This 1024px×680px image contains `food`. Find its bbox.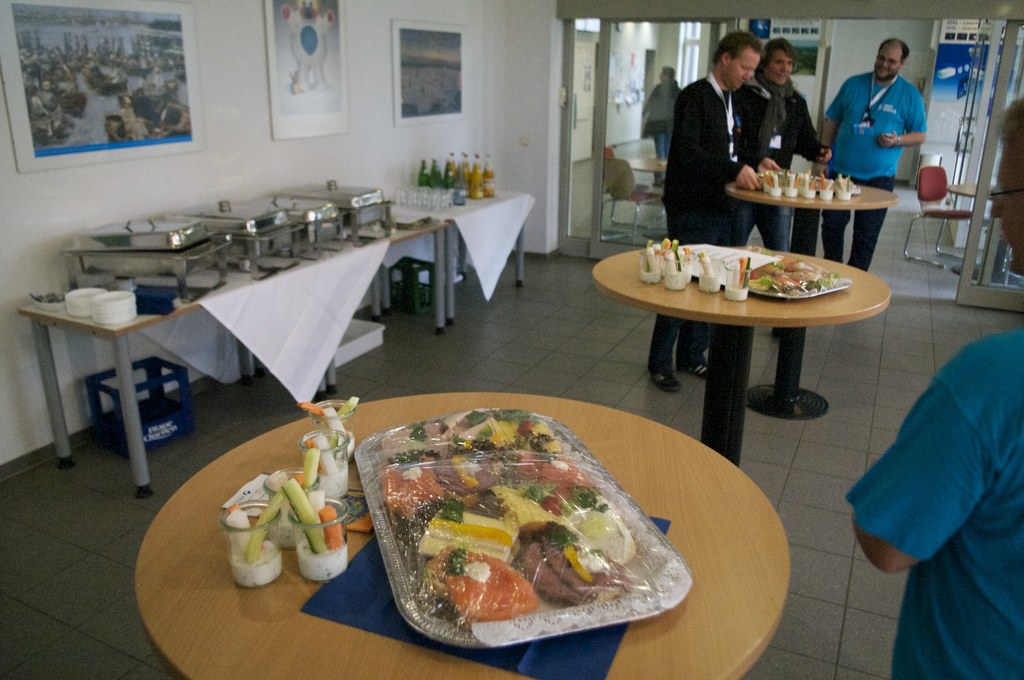
BBox(245, 491, 285, 565).
